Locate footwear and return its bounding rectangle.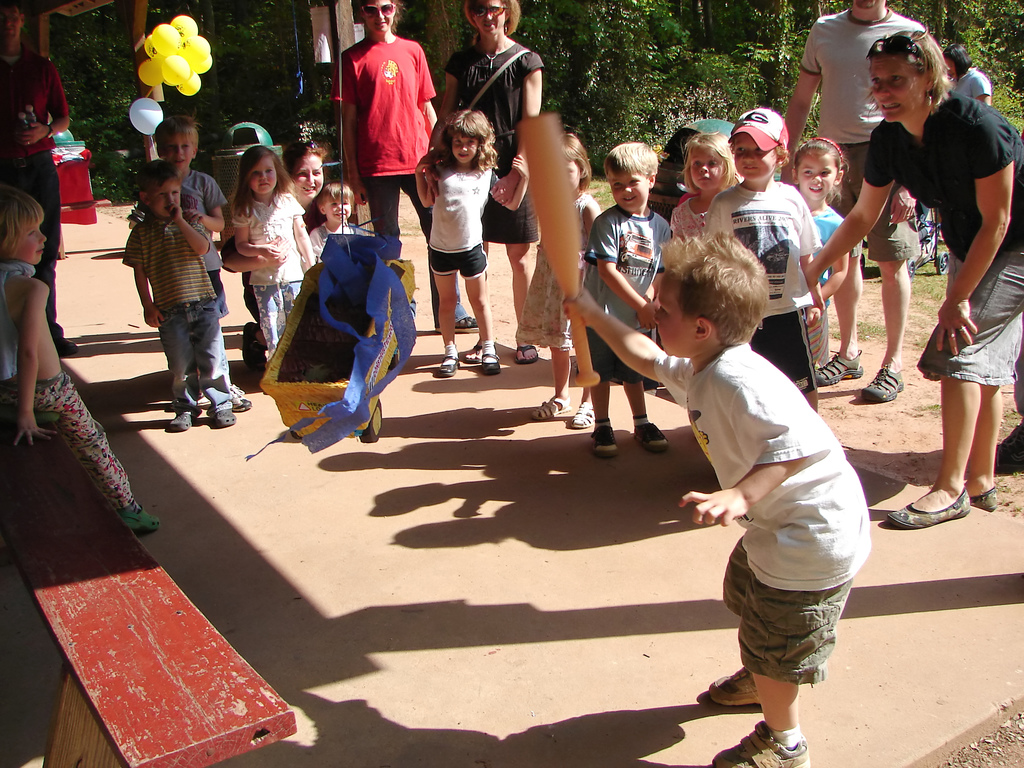
x1=594, y1=425, x2=618, y2=458.
